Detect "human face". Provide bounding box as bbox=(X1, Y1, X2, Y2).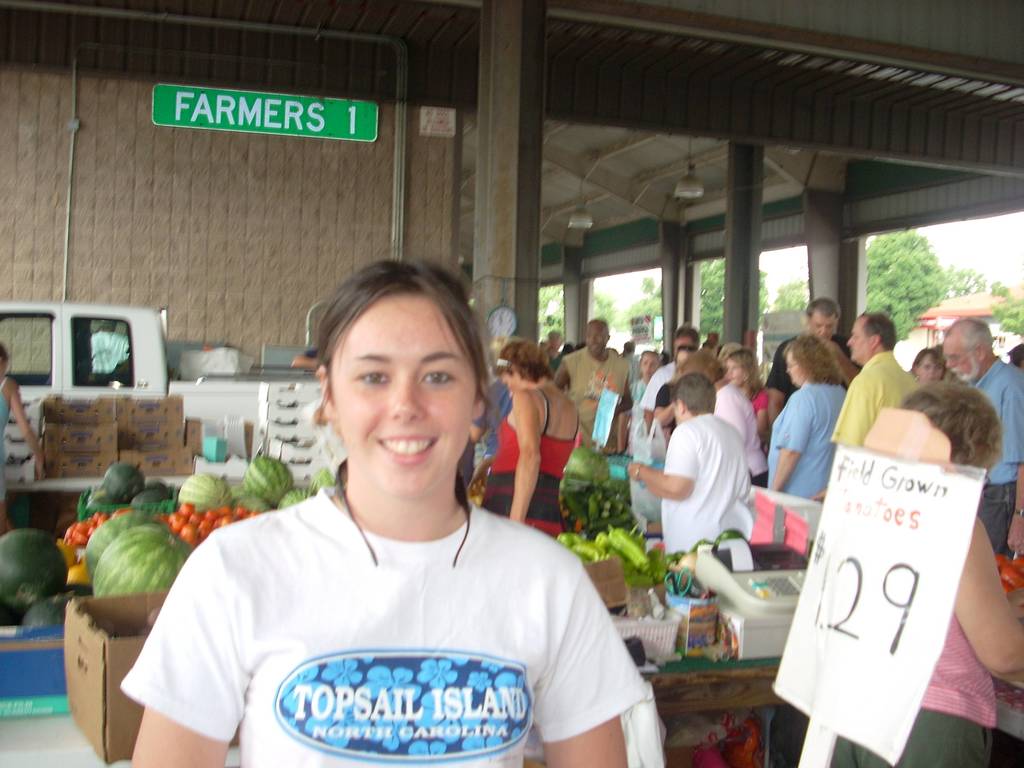
bbox=(787, 351, 802, 388).
